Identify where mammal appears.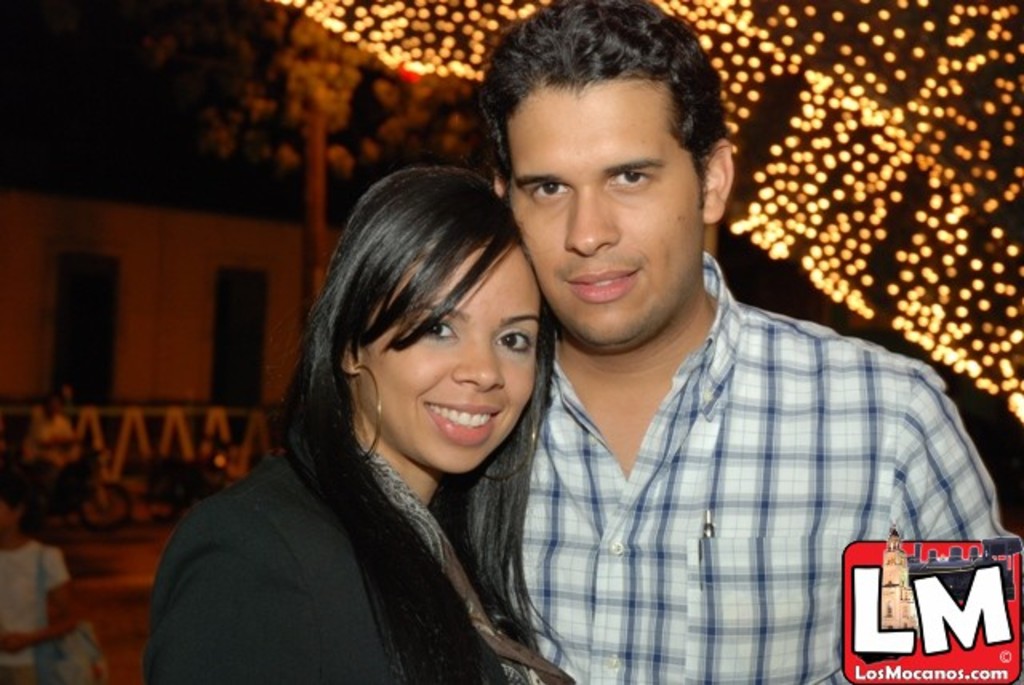
Appears at bbox(32, 394, 85, 515).
